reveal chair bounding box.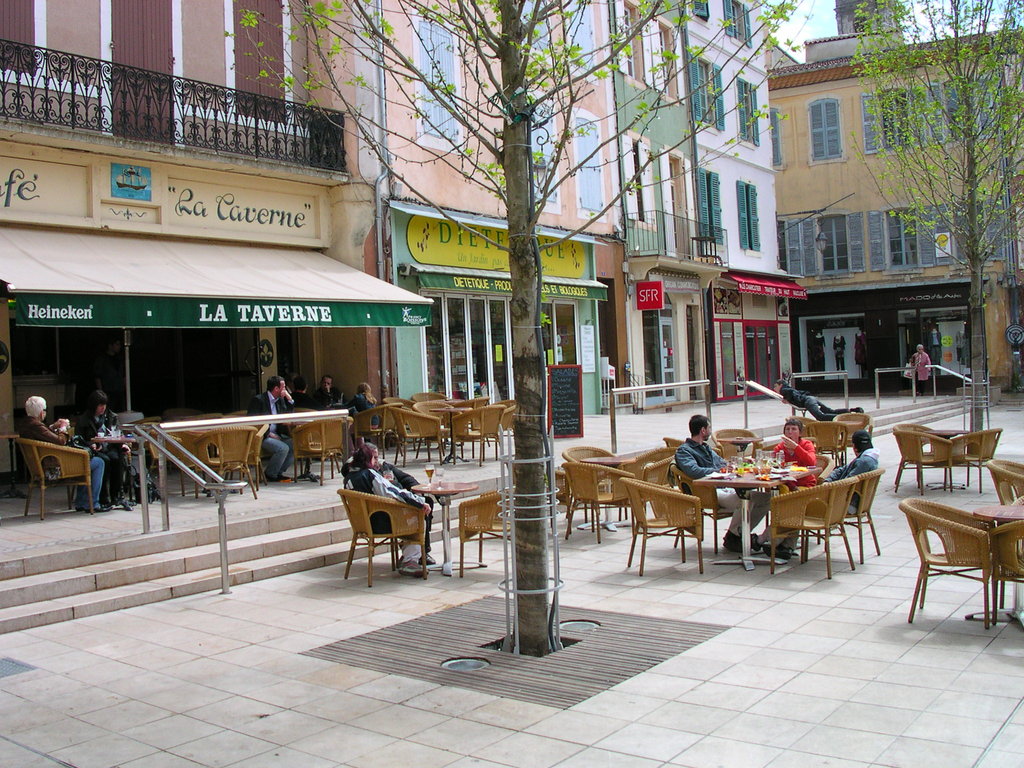
Revealed: (left=459, top=493, right=511, bottom=578).
